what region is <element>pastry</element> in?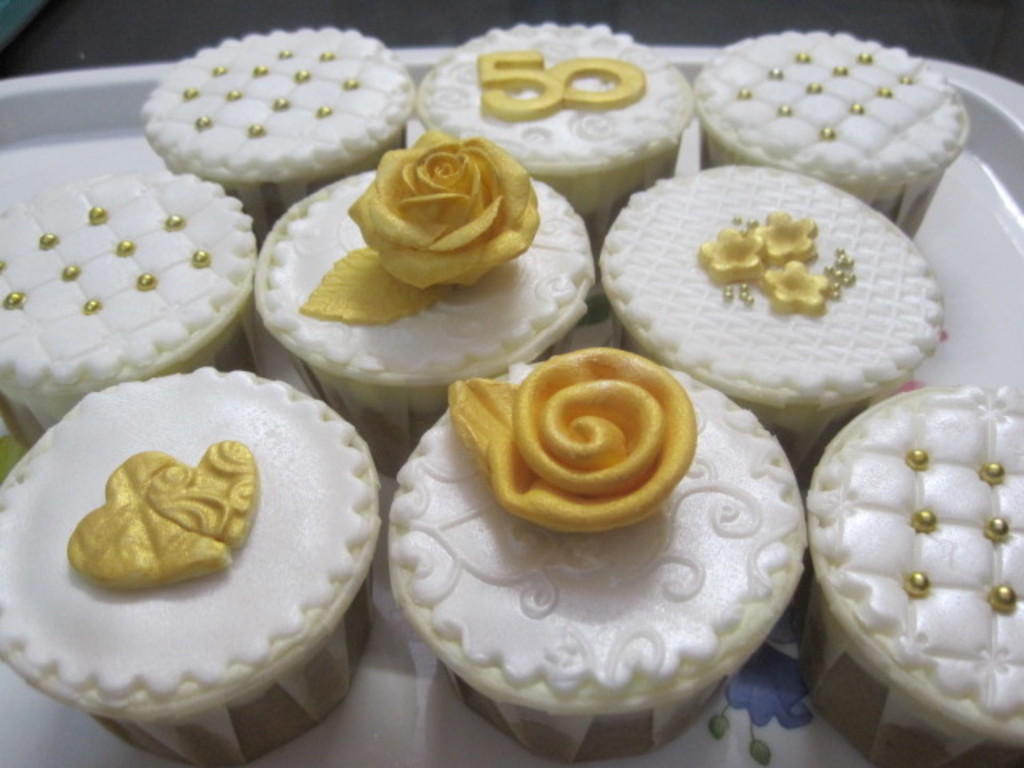
[left=696, top=30, right=974, bottom=235].
